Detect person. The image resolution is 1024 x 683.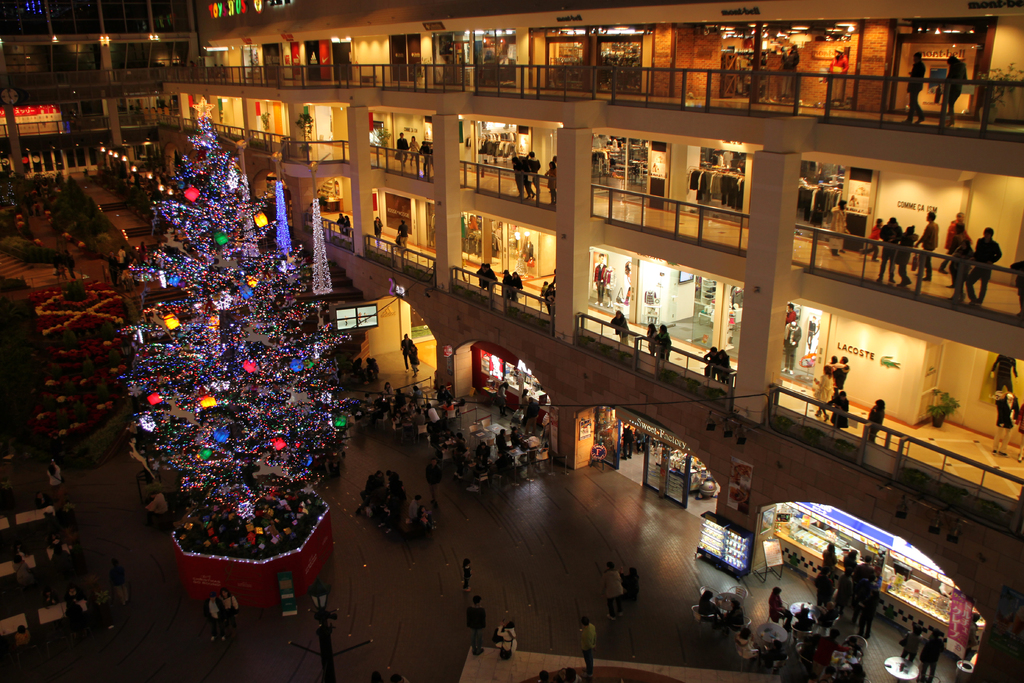
rect(767, 584, 795, 629).
